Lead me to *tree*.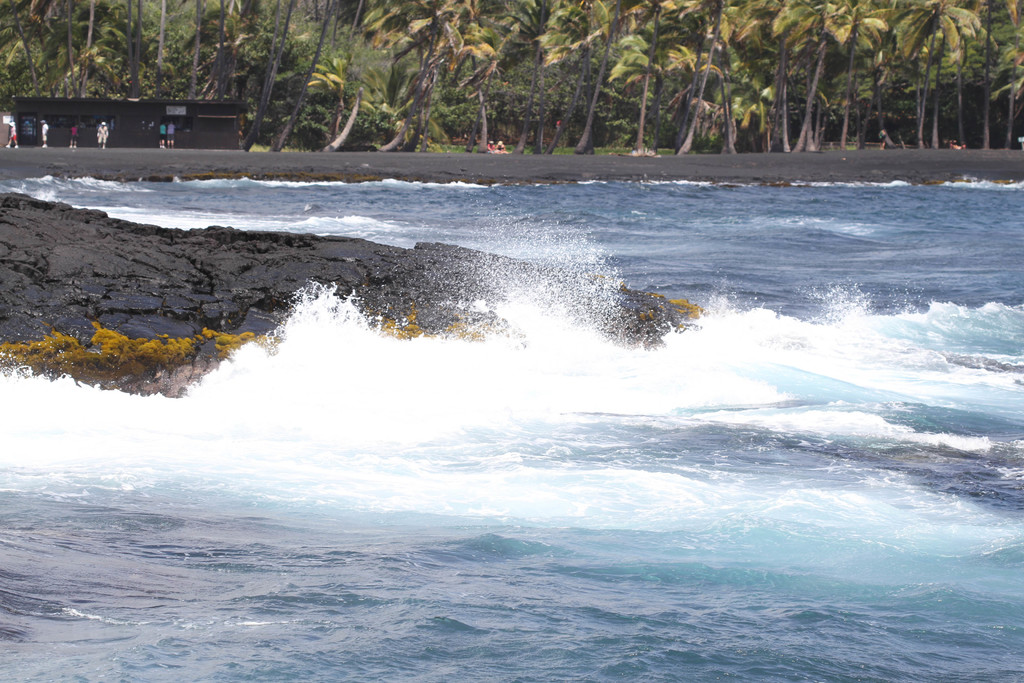
Lead to (left=614, top=0, right=674, bottom=153).
